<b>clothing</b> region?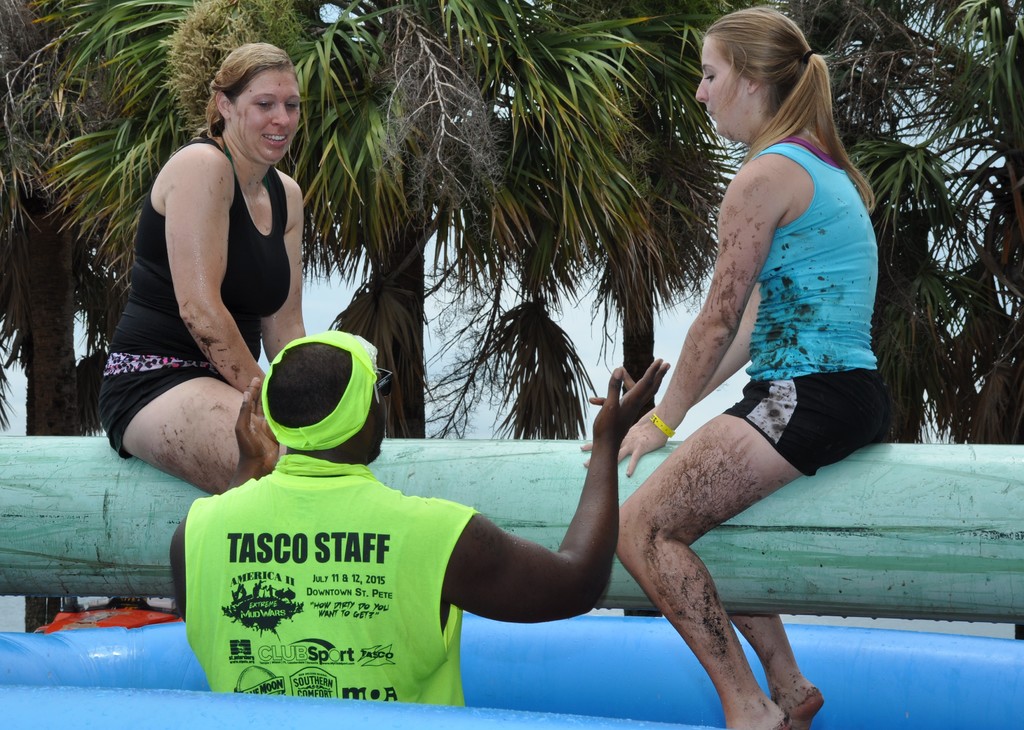
<region>720, 132, 904, 485</region>
